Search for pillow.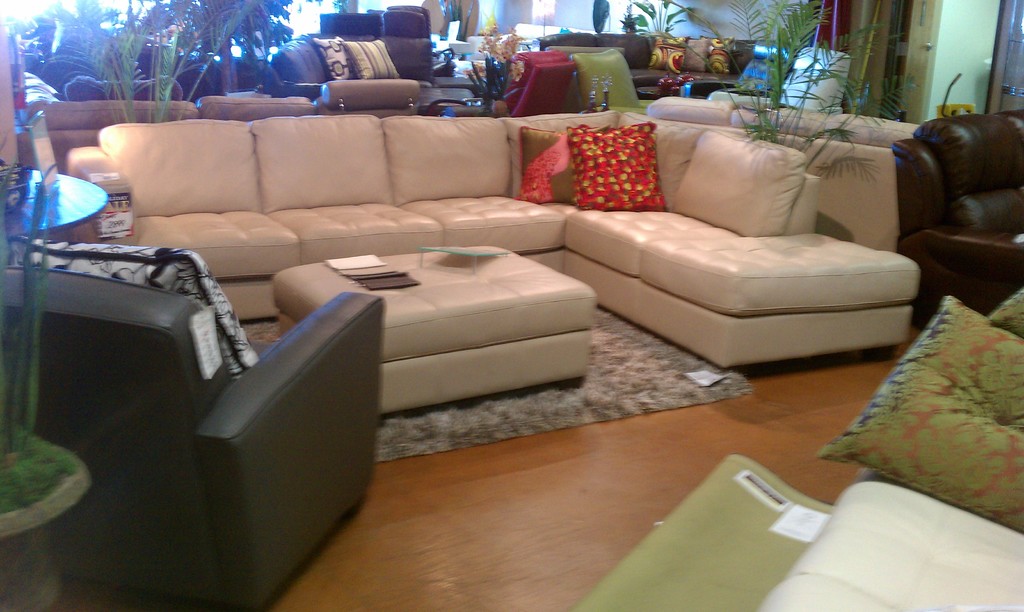
Found at x1=8 y1=239 x2=264 y2=386.
